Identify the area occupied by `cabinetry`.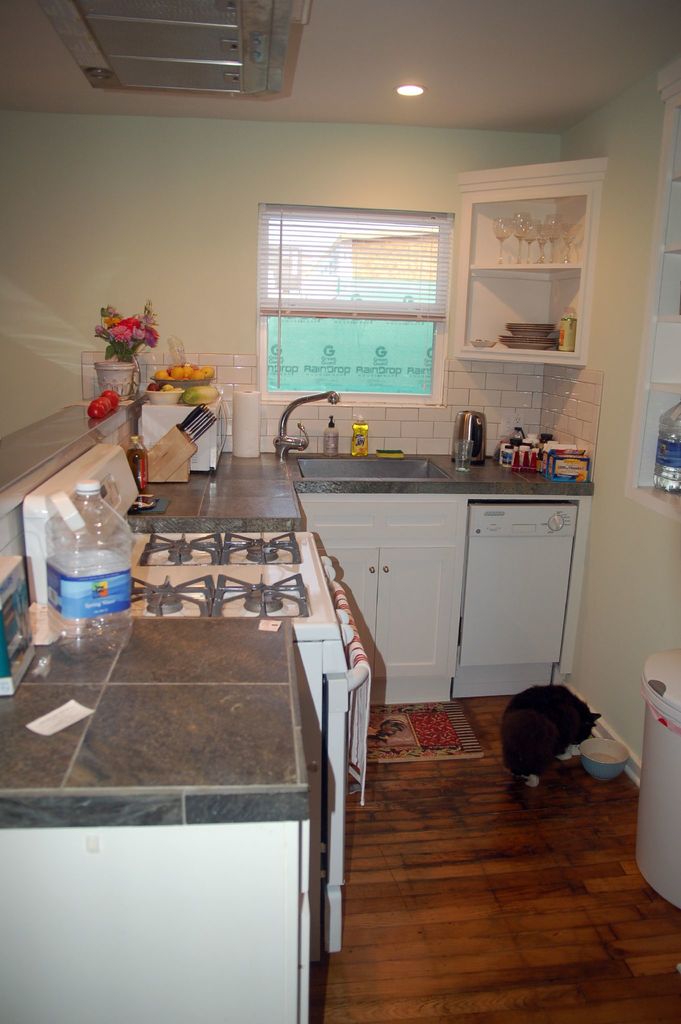
Area: [left=273, top=406, right=619, bottom=737].
